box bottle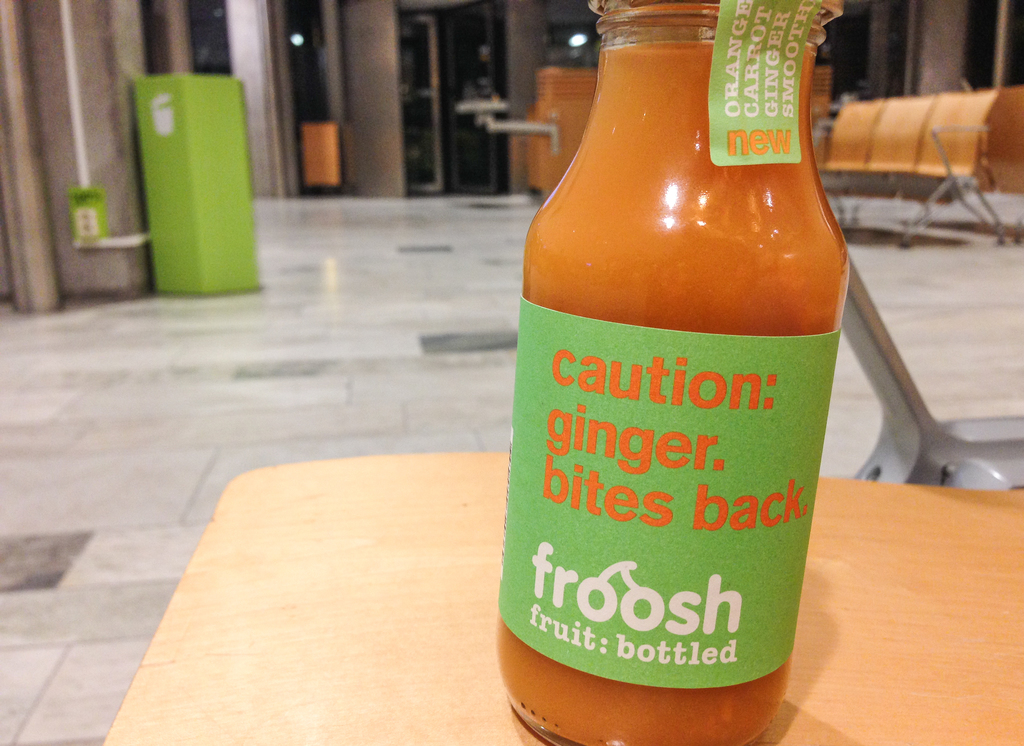
<box>511,11,866,745</box>
